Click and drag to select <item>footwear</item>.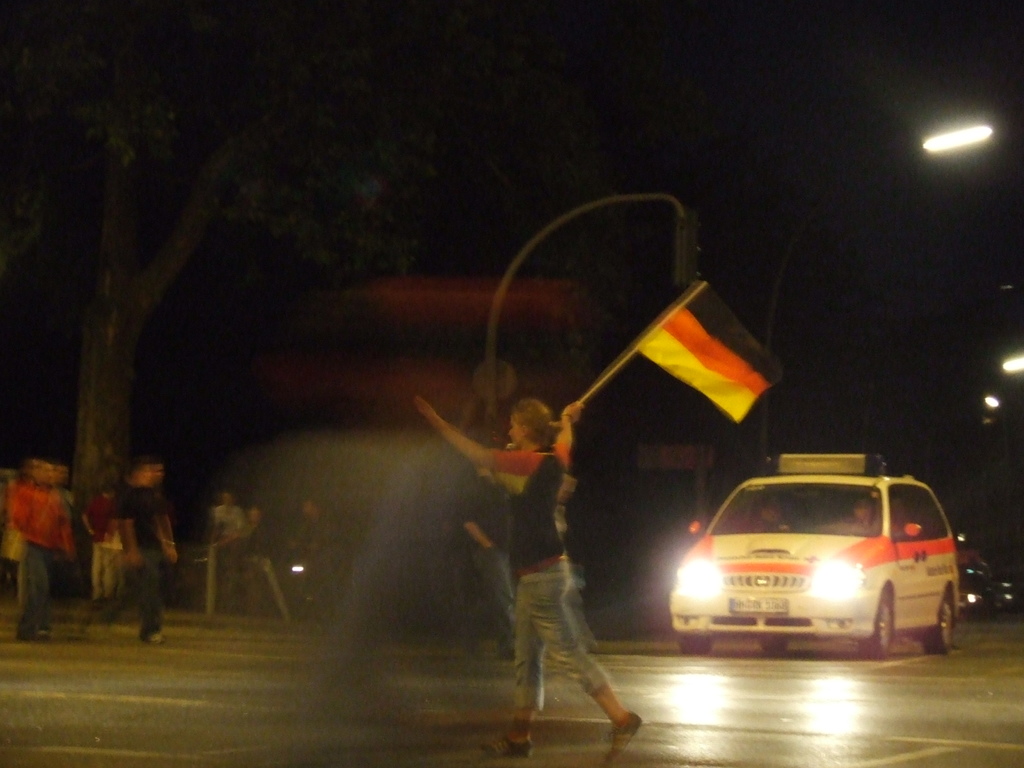
Selection: [x1=138, y1=625, x2=165, y2=644].
